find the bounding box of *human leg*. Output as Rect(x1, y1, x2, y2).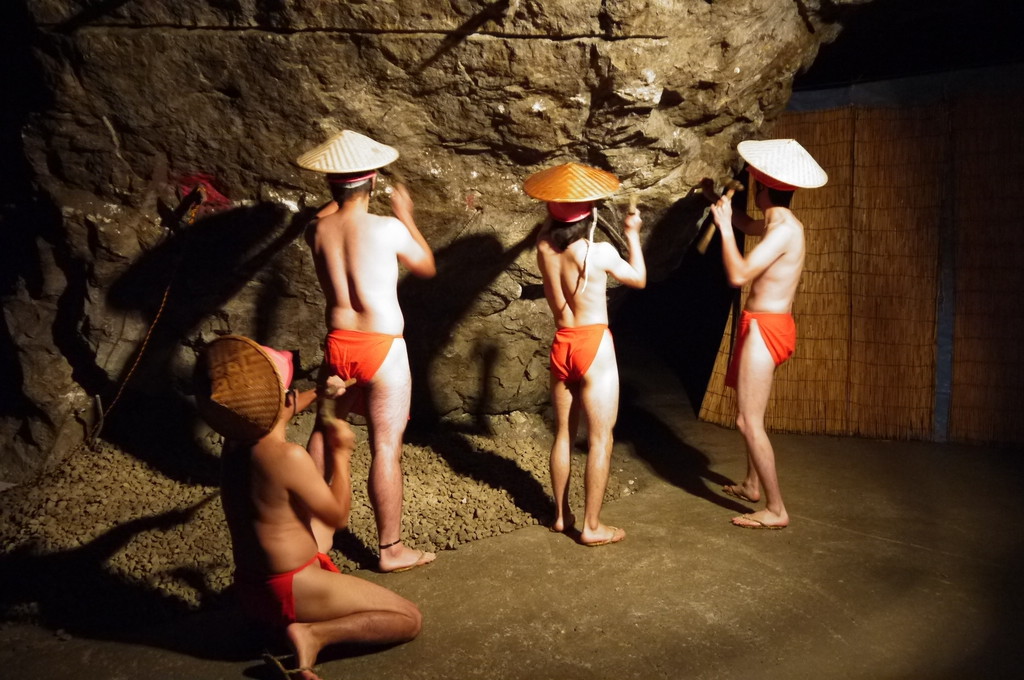
Rect(257, 563, 419, 679).
